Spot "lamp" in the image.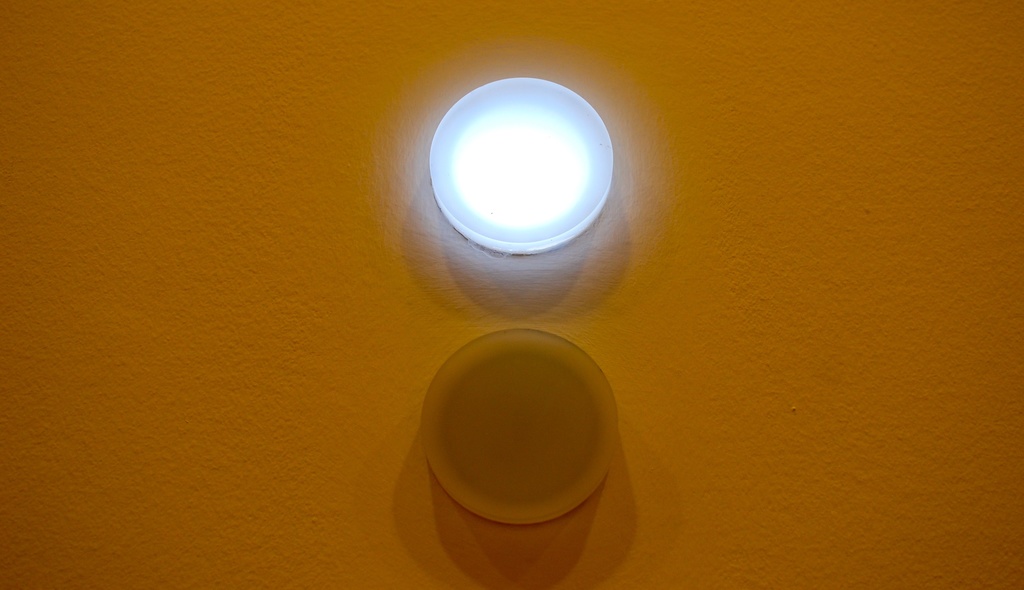
"lamp" found at <bbox>429, 76, 612, 255</bbox>.
